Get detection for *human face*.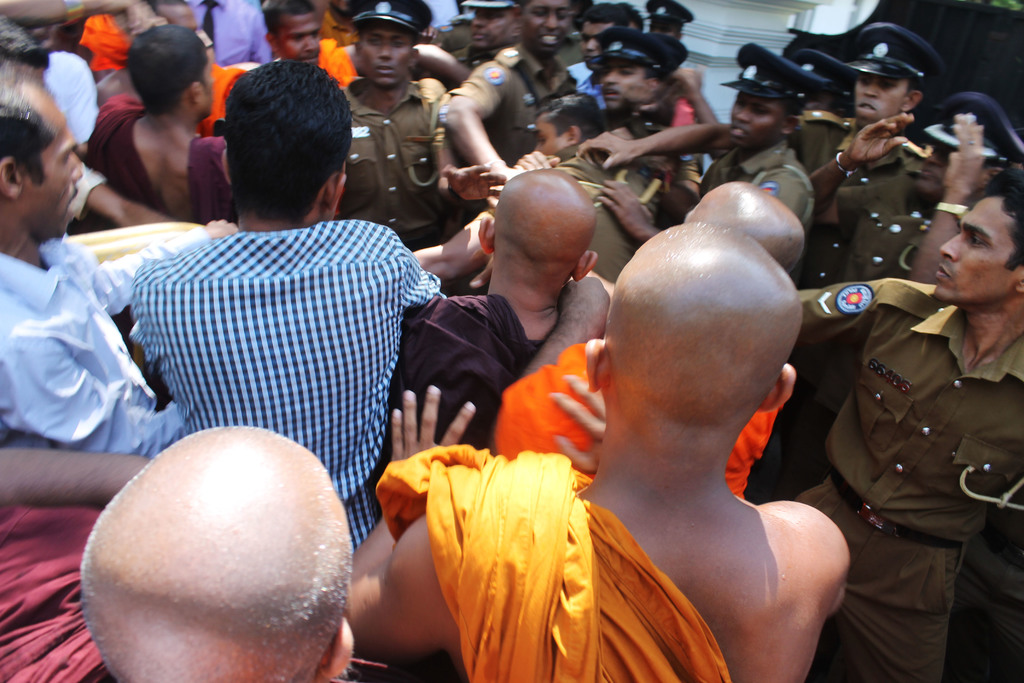
Detection: select_region(520, 0, 568, 53).
